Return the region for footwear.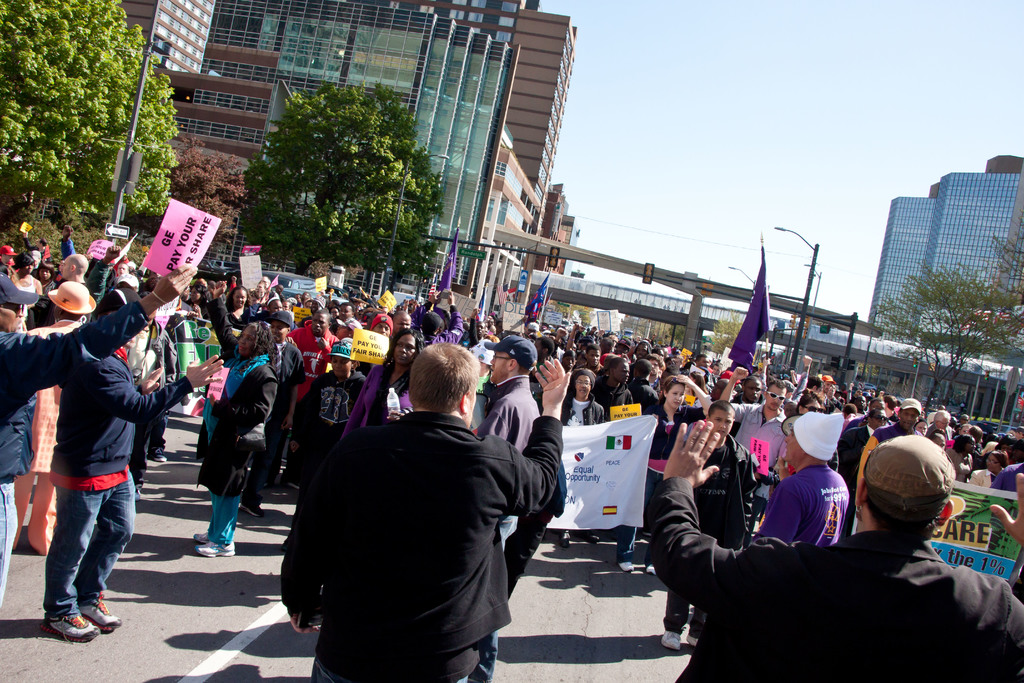
l=188, t=531, r=216, b=544.
